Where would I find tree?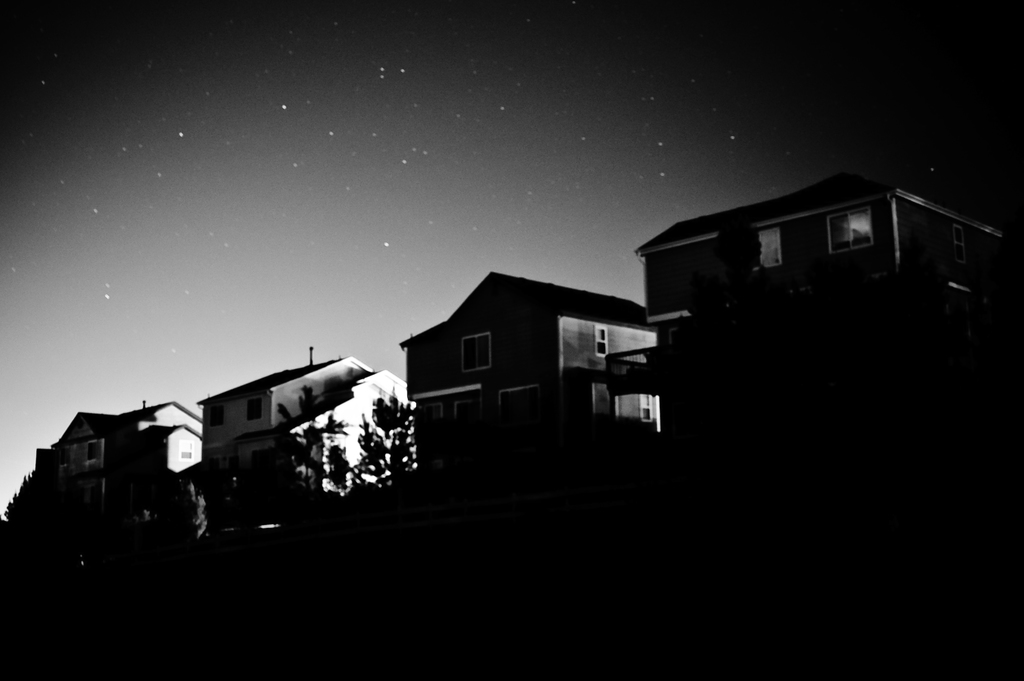
At (303,376,428,516).
